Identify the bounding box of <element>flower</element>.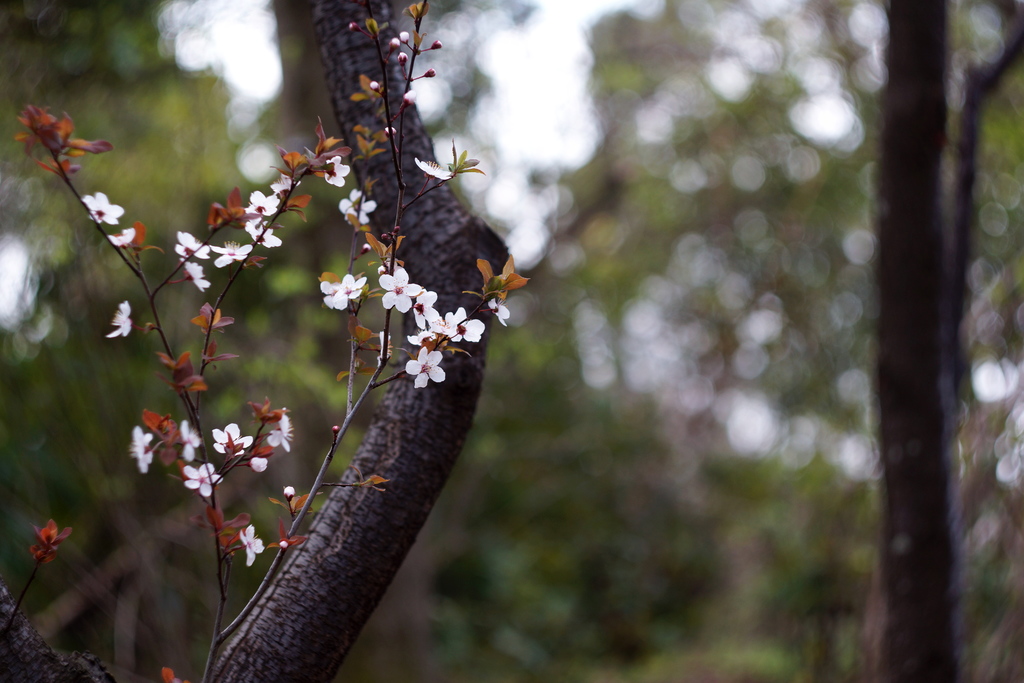
{"left": 397, "top": 29, "right": 409, "bottom": 39}.
